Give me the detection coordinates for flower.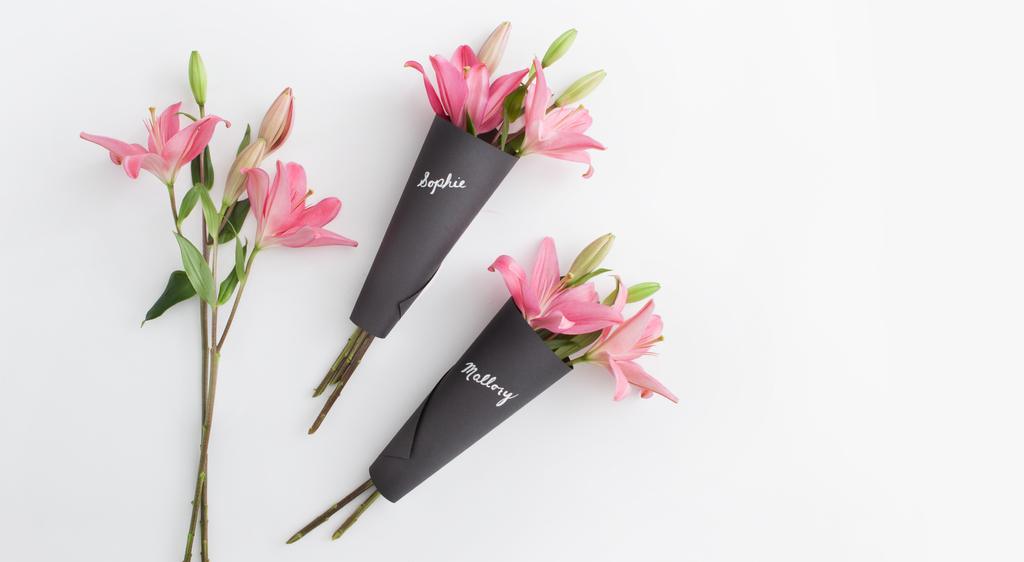
bbox(403, 21, 604, 182).
